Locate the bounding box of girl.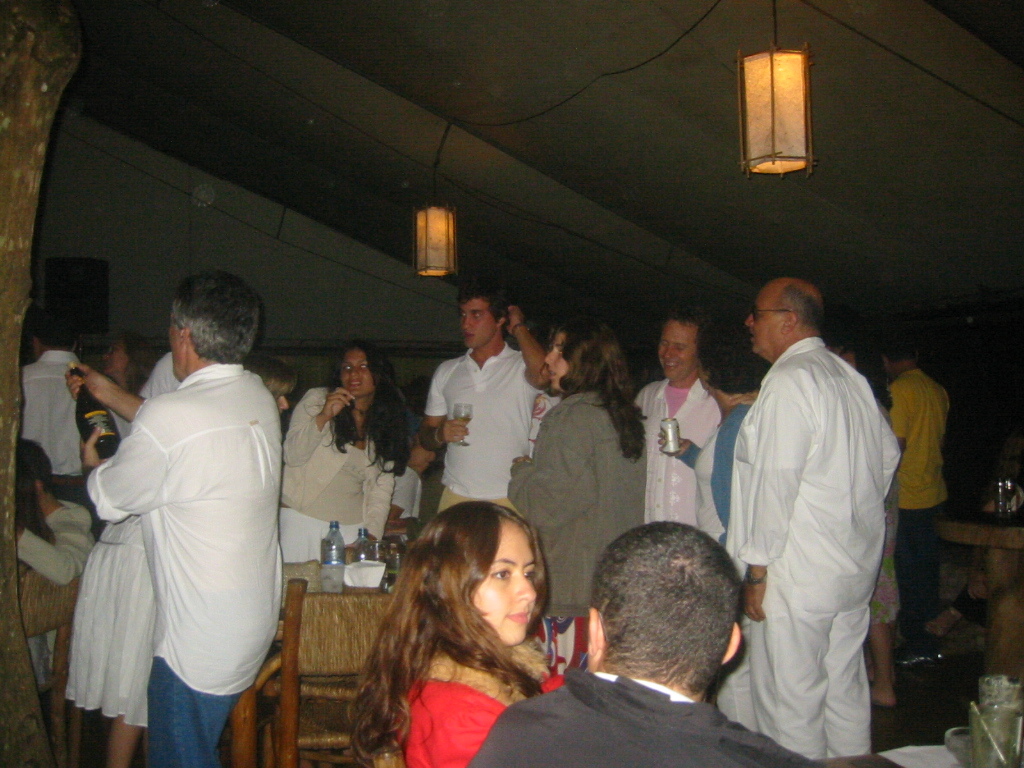
Bounding box: pyautogui.locateOnScreen(88, 328, 168, 406).
